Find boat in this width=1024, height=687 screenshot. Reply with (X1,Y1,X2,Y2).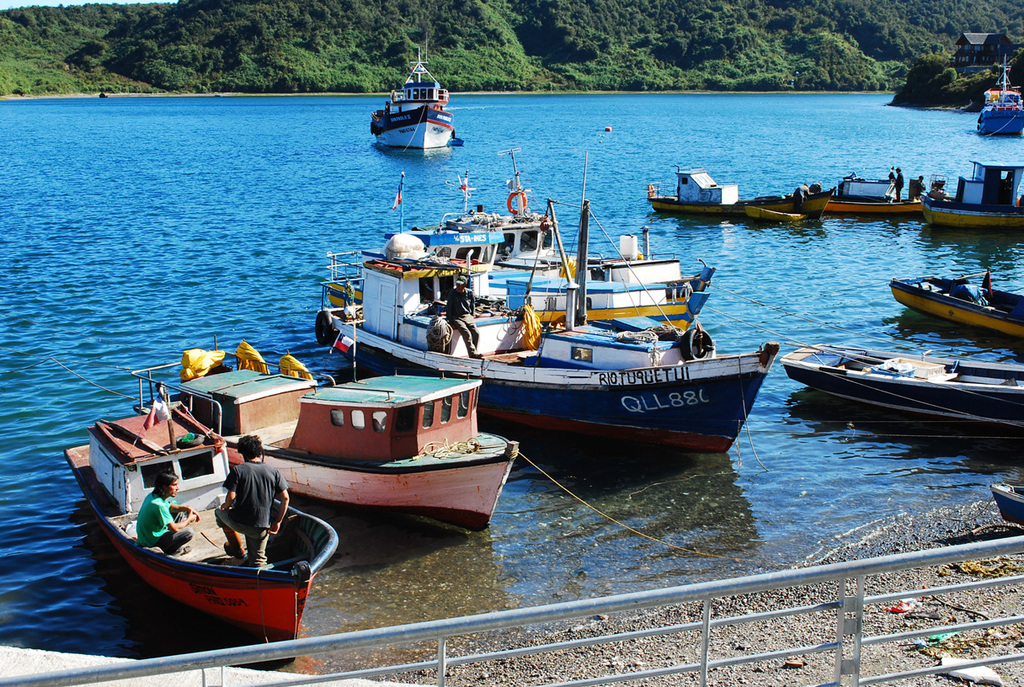
(299,149,783,457).
